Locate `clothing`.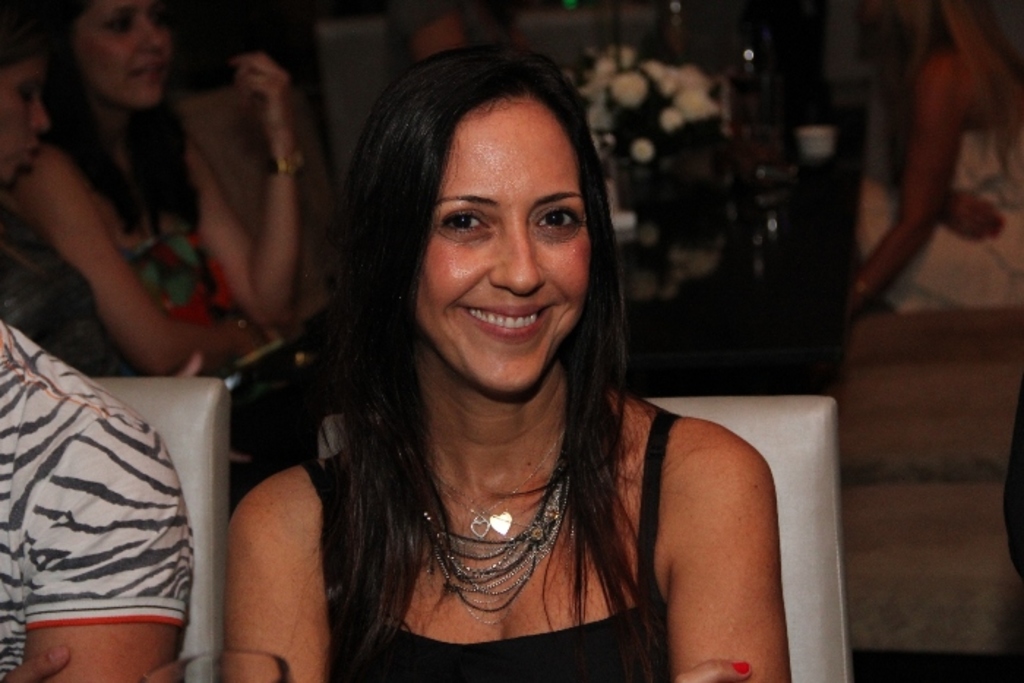
Bounding box: 859 126 1023 313.
